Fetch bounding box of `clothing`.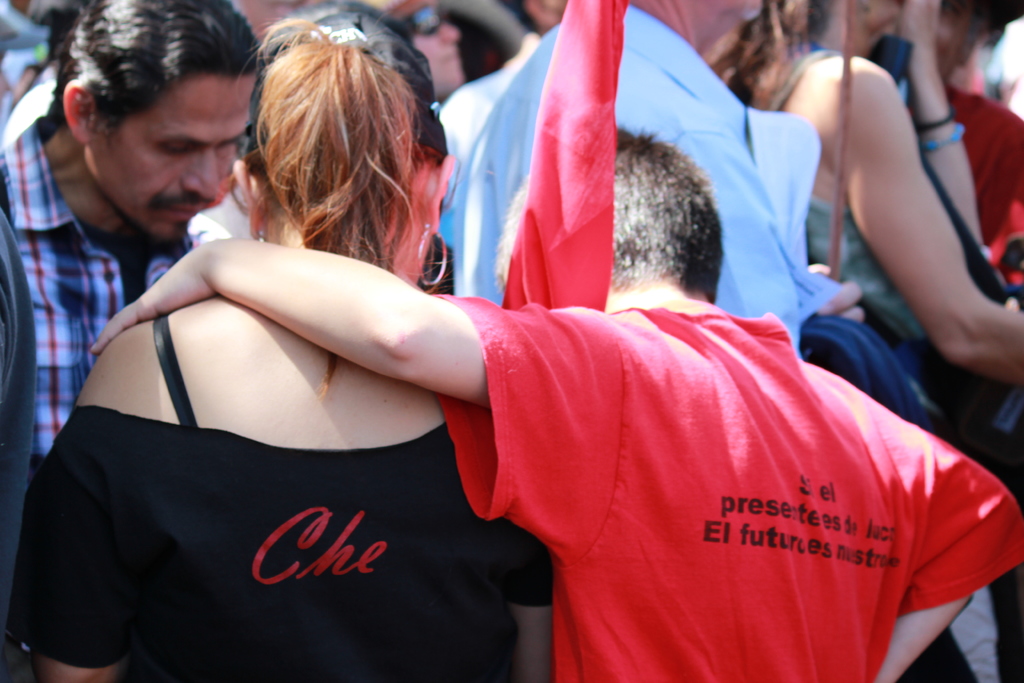
Bbox: box=[438, 300, 1023, 682].
